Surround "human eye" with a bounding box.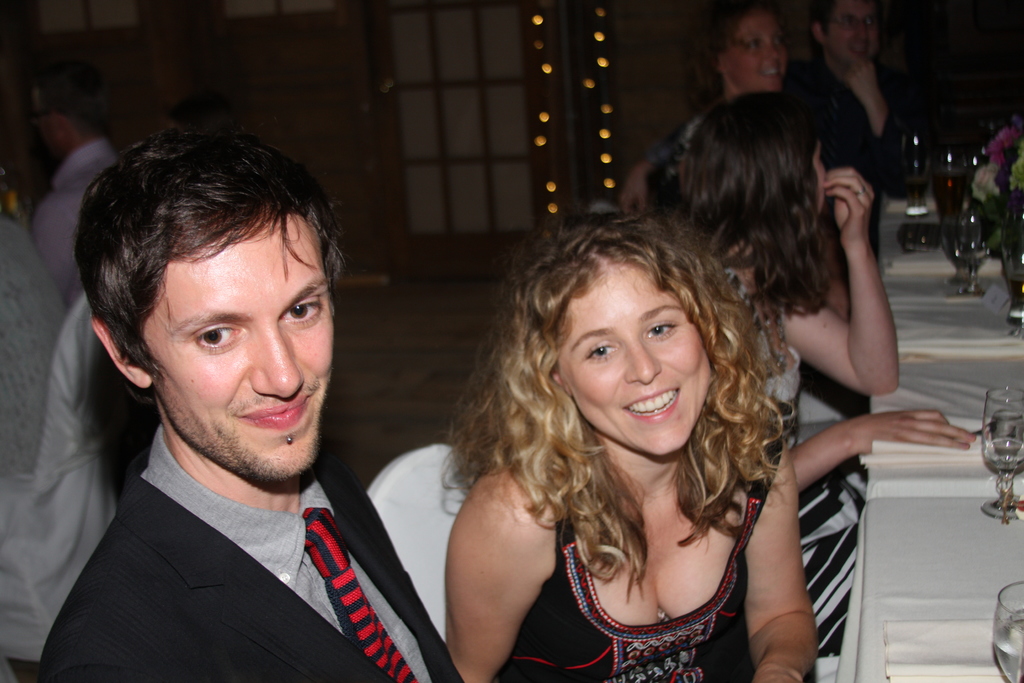
<bbox>645, 320, 675, 338</bbox>.
